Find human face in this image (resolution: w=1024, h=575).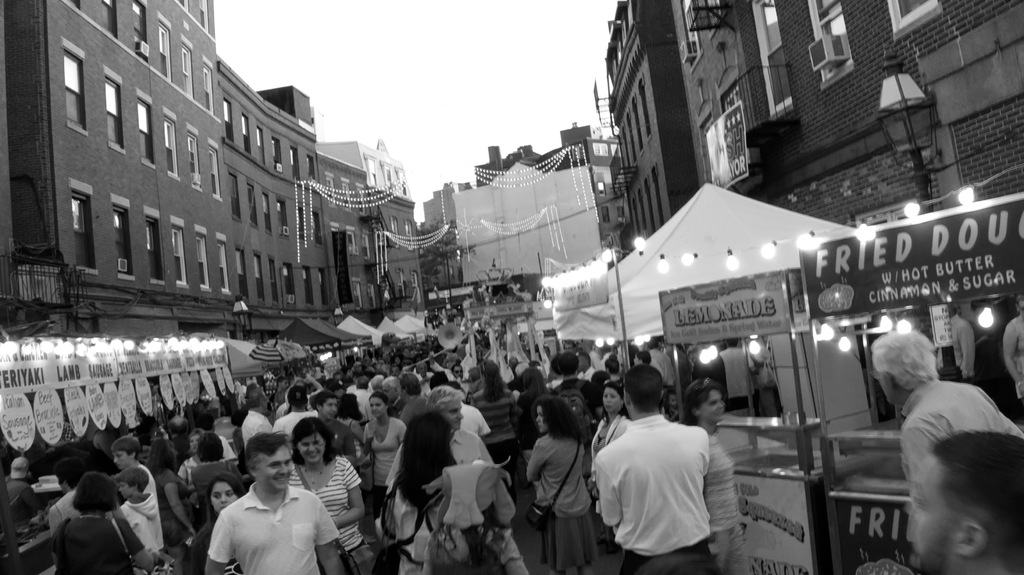
pyautogui.locateOnScreen(113, 448, 130, 469).
